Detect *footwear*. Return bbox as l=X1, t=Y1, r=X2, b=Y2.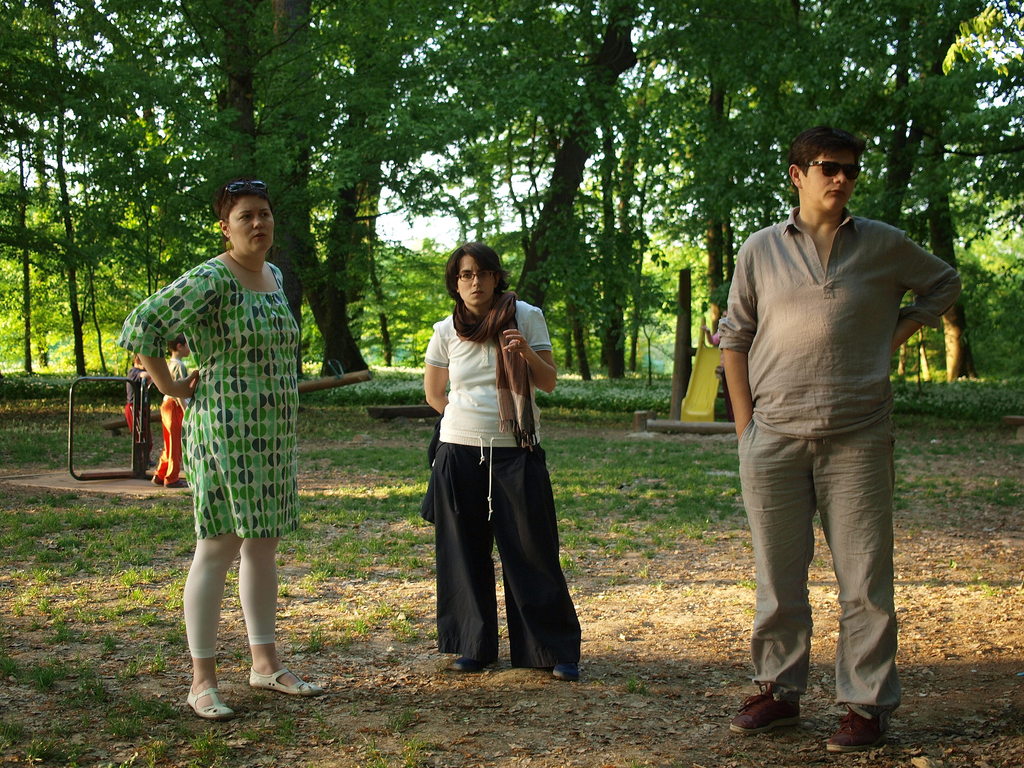
l=820, t=691, r=896, b=762.
